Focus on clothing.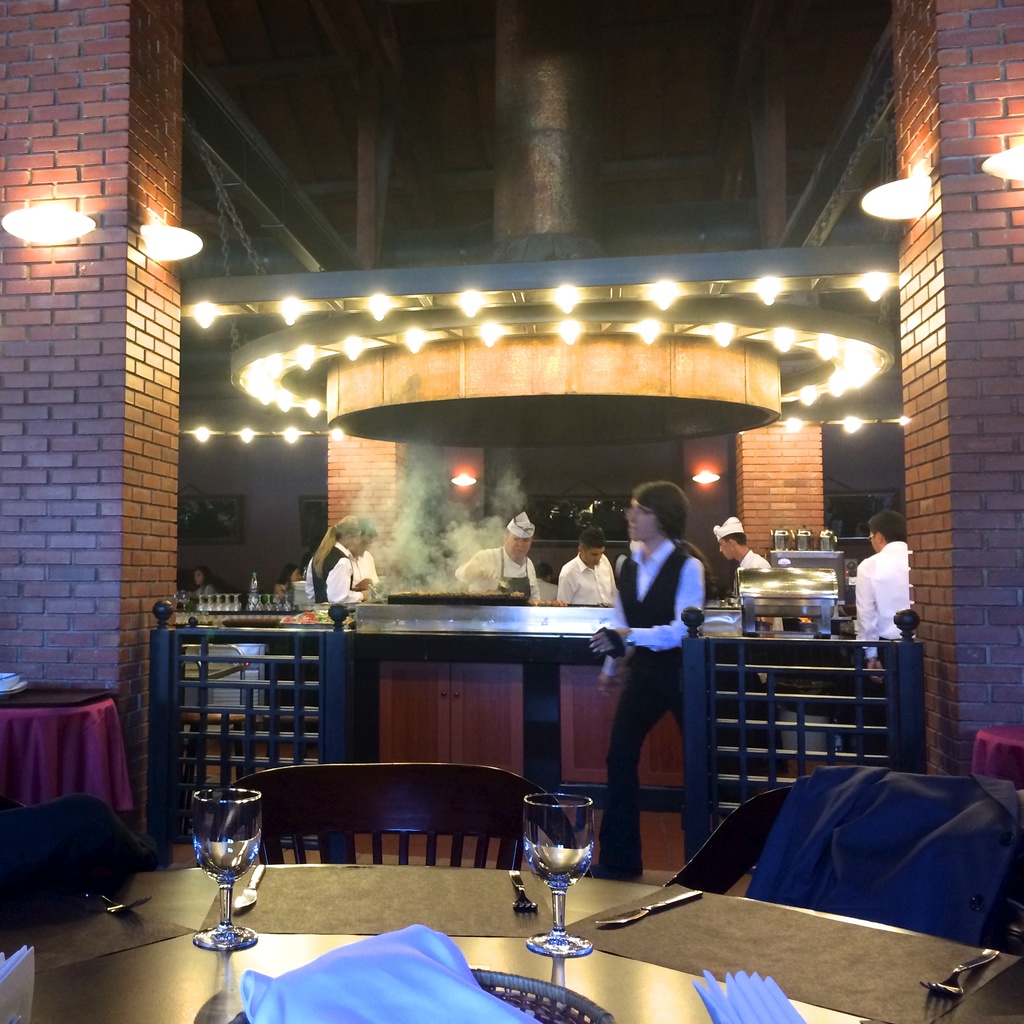
Focused at bbox=[733, 548, 768, 573].
